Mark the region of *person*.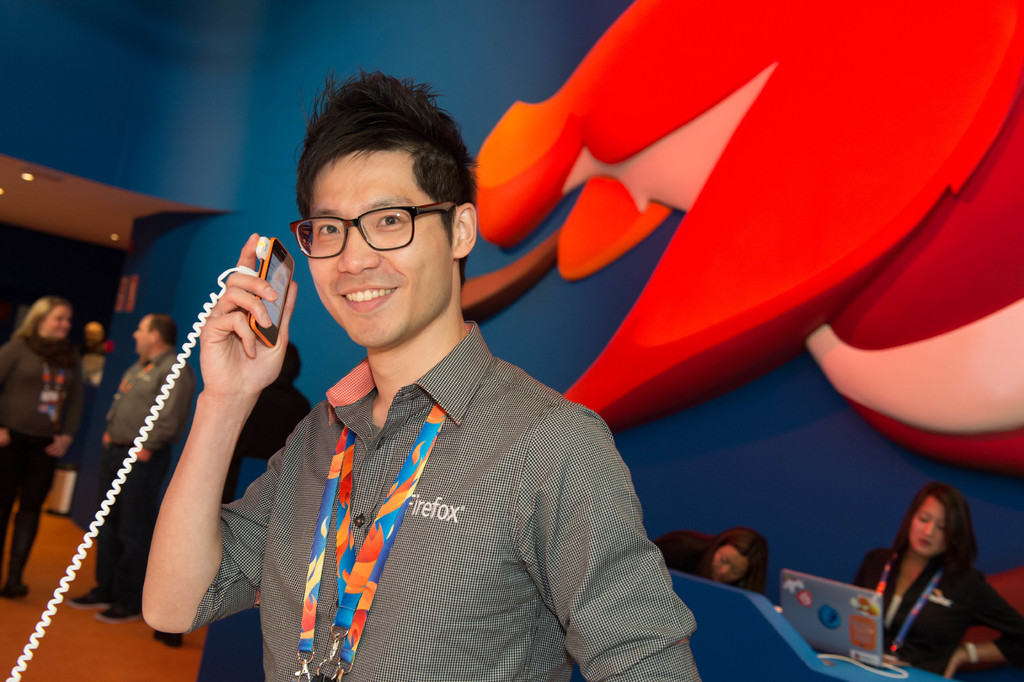
Region: (x1=648, y1=528, x2=770, y2=597).
